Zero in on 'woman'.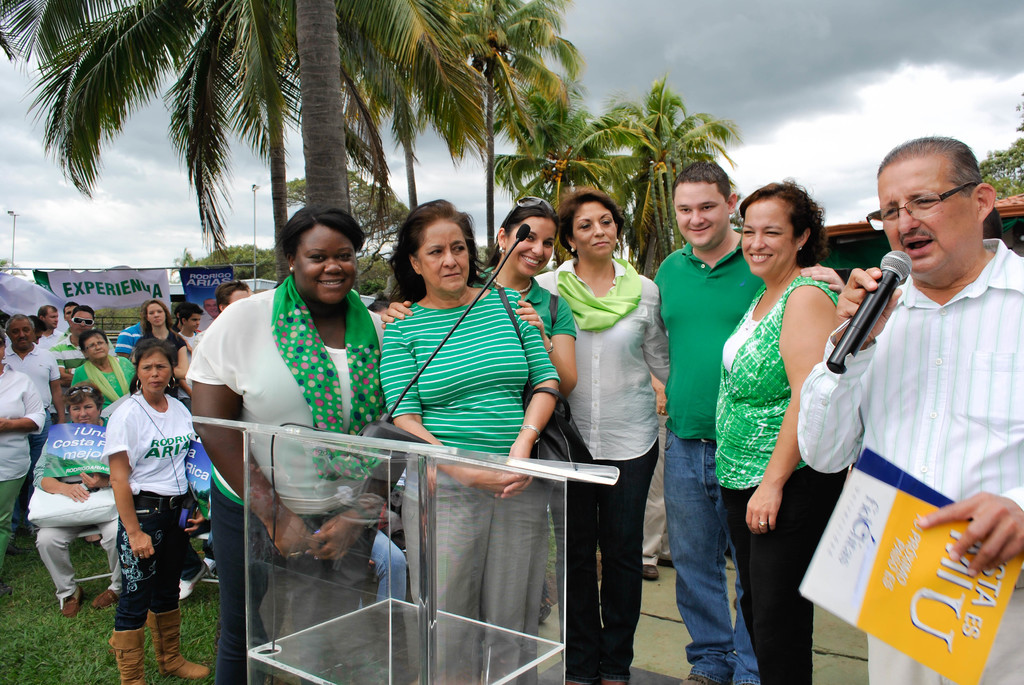
Zeroed in: 535 184 673 684.
